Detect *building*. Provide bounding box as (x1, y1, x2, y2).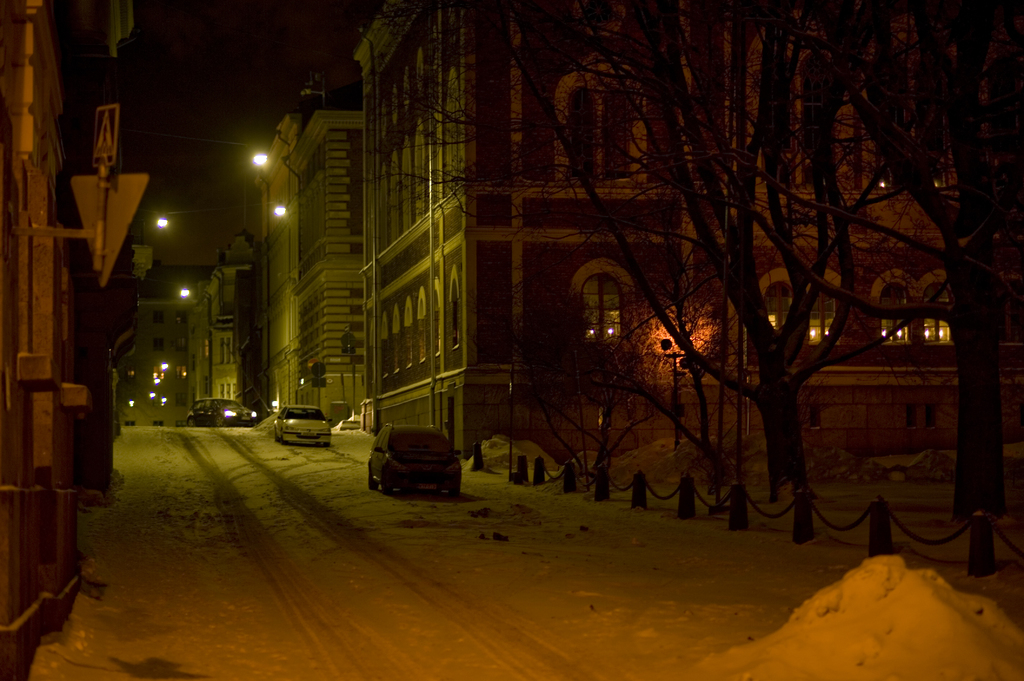
(138, 262, 218, 423).
